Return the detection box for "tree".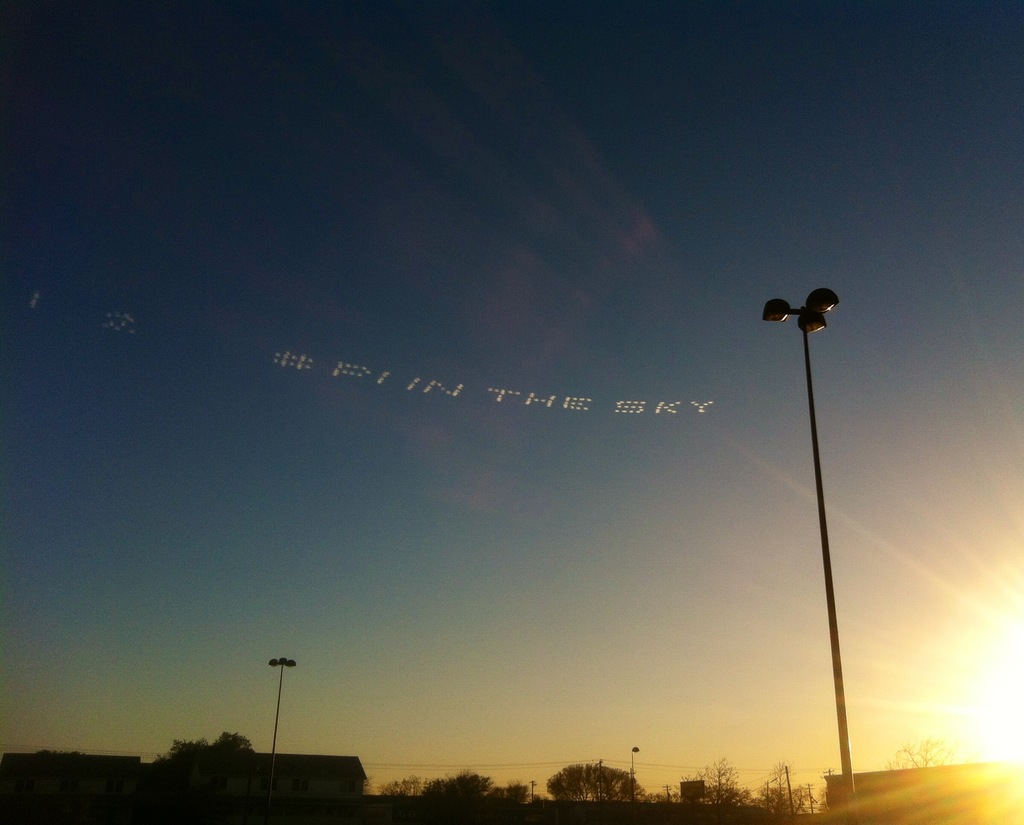
[x1=880, y1=742, x2=948, y2=765].
